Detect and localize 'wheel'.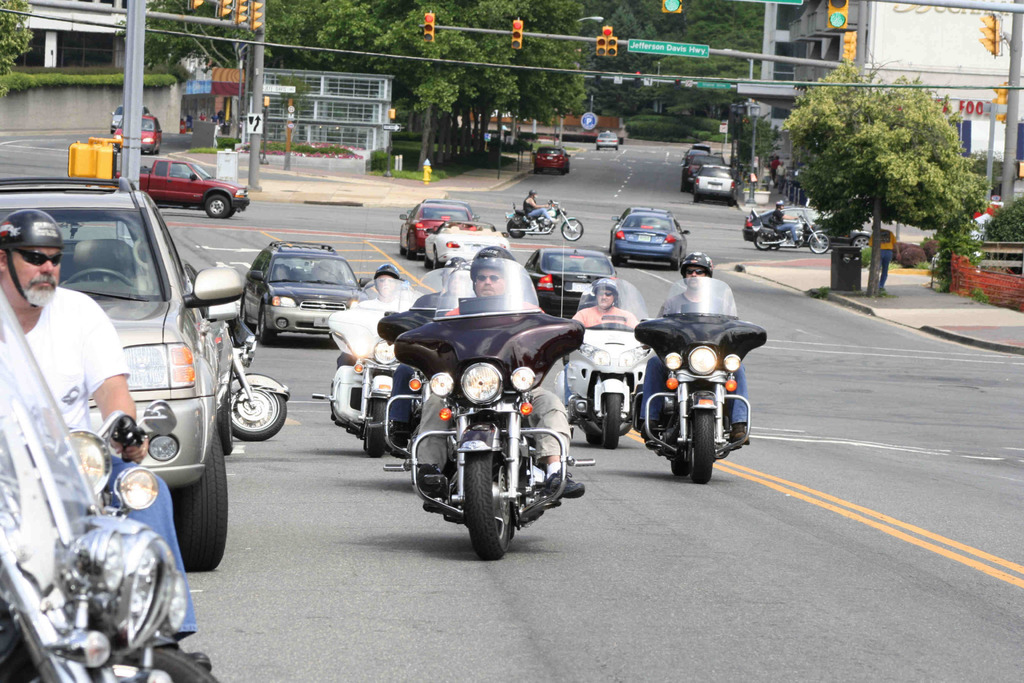
Localized at [681, 182, 689, 194].
